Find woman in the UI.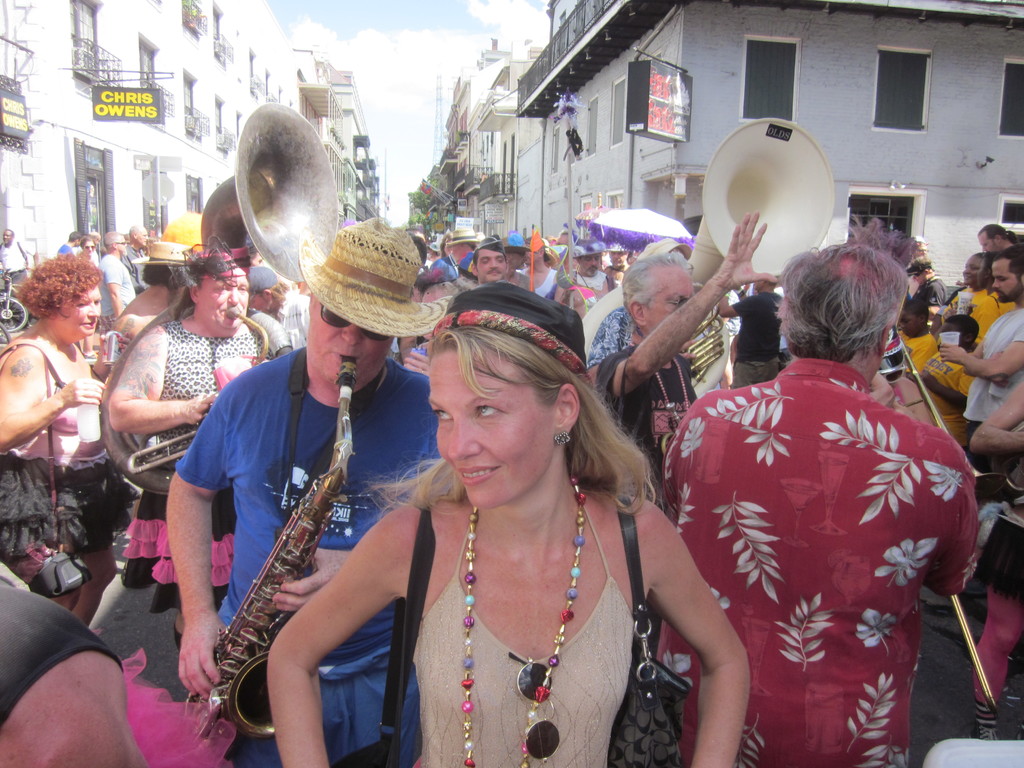
UI element at box=[81, 233, 99, 271].
